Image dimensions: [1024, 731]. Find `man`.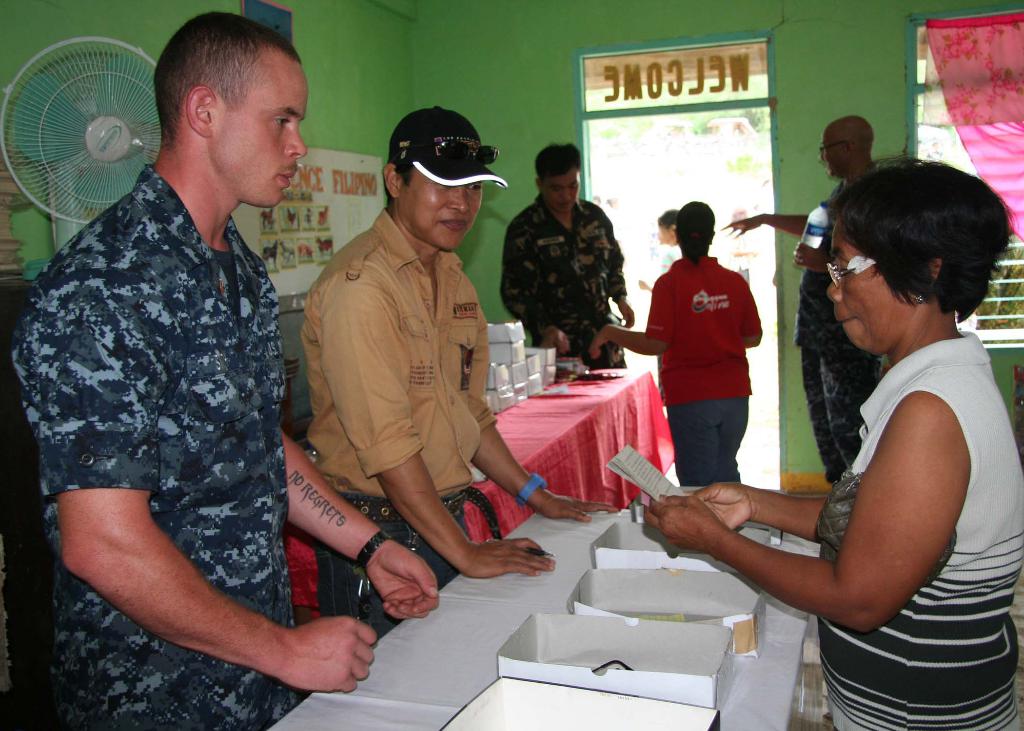
left=731, top=206, right=754, bottom=281.
